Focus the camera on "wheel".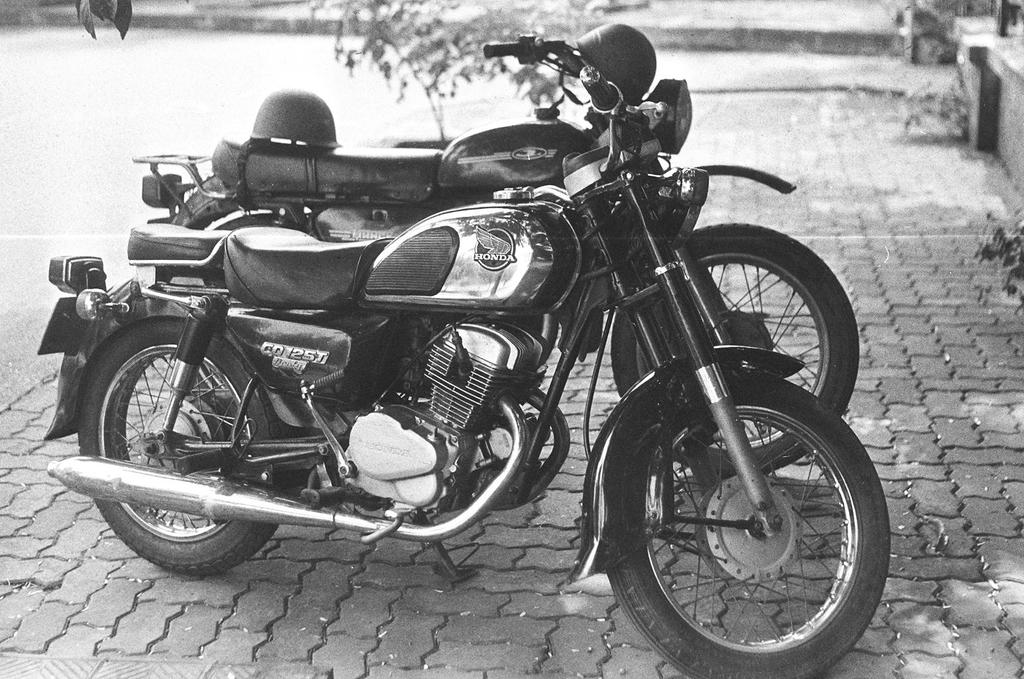
Focus region: <box>214,212,299,232</box>.
